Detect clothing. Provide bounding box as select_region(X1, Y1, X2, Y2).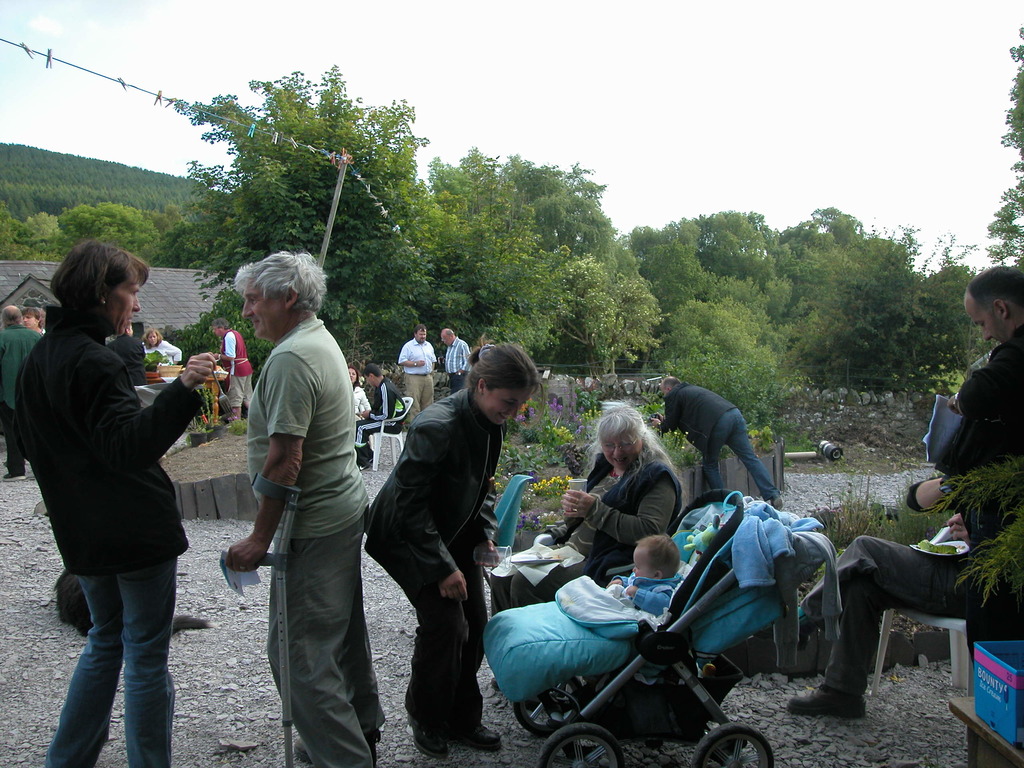
select_region(801, 512, 1023, 692).
